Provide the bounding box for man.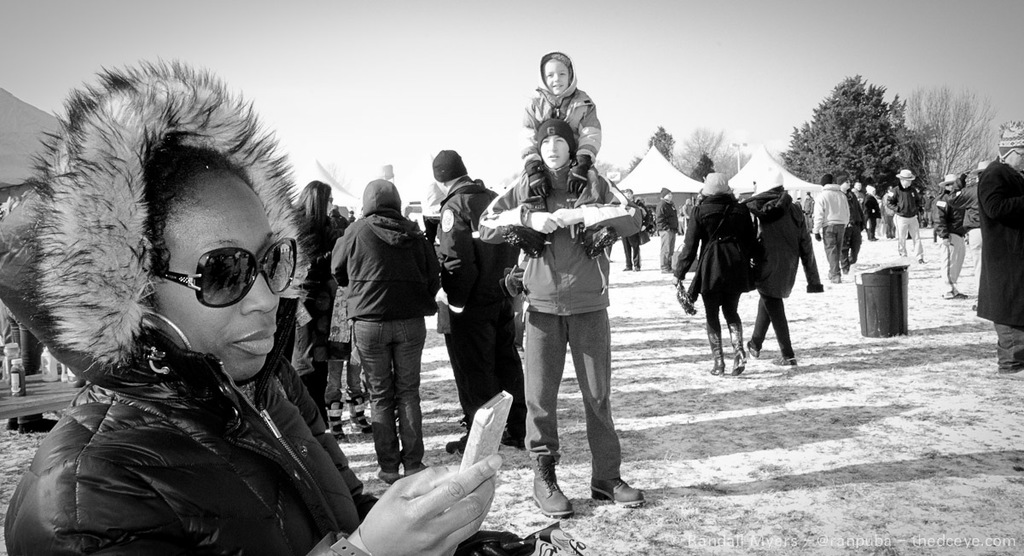
840/177/869/263.
